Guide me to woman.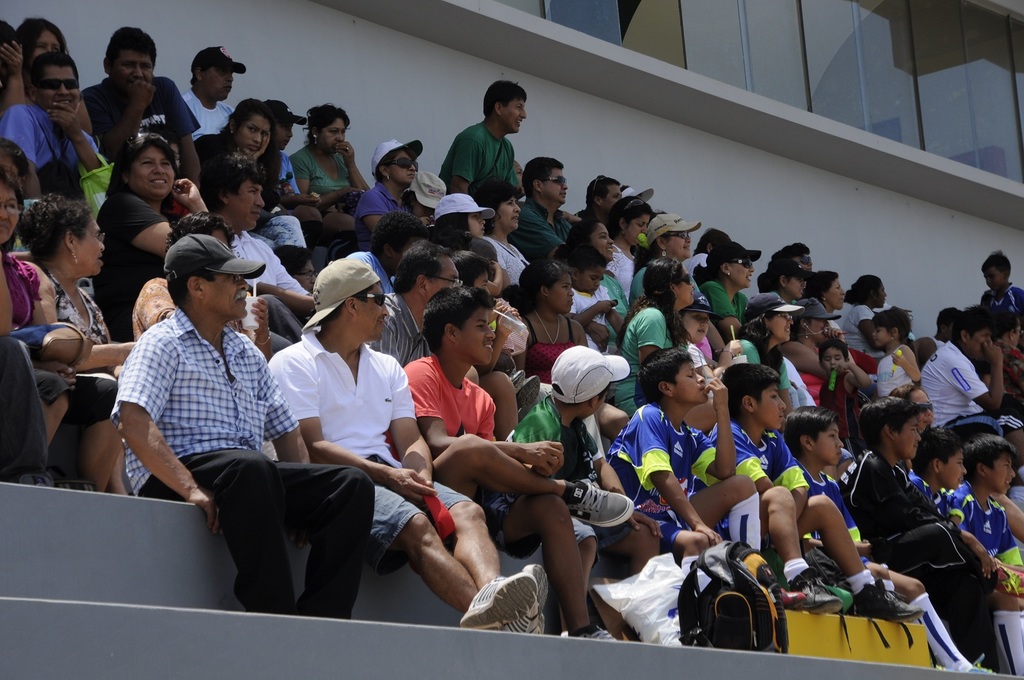
Guidance: <box>752,261,809,302</box>.
